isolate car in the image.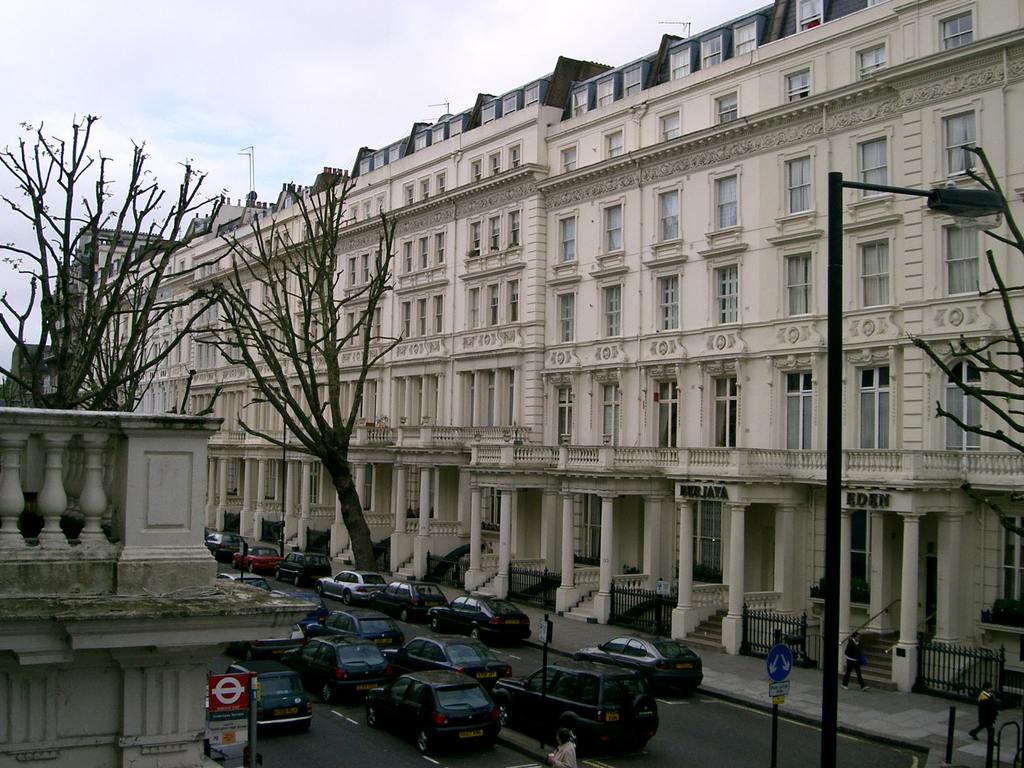
Isolated region: {"left": 490, "top": 653, "right": 674, "bottom": 761}.
